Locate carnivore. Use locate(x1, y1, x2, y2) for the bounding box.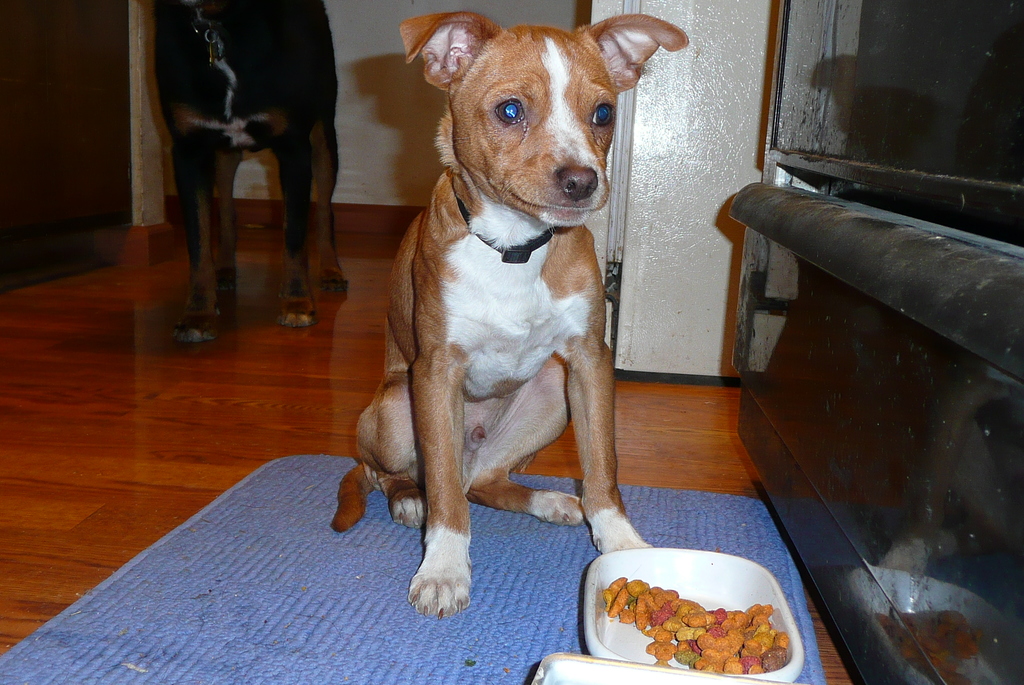
locate(399, 6, 692, 622).
